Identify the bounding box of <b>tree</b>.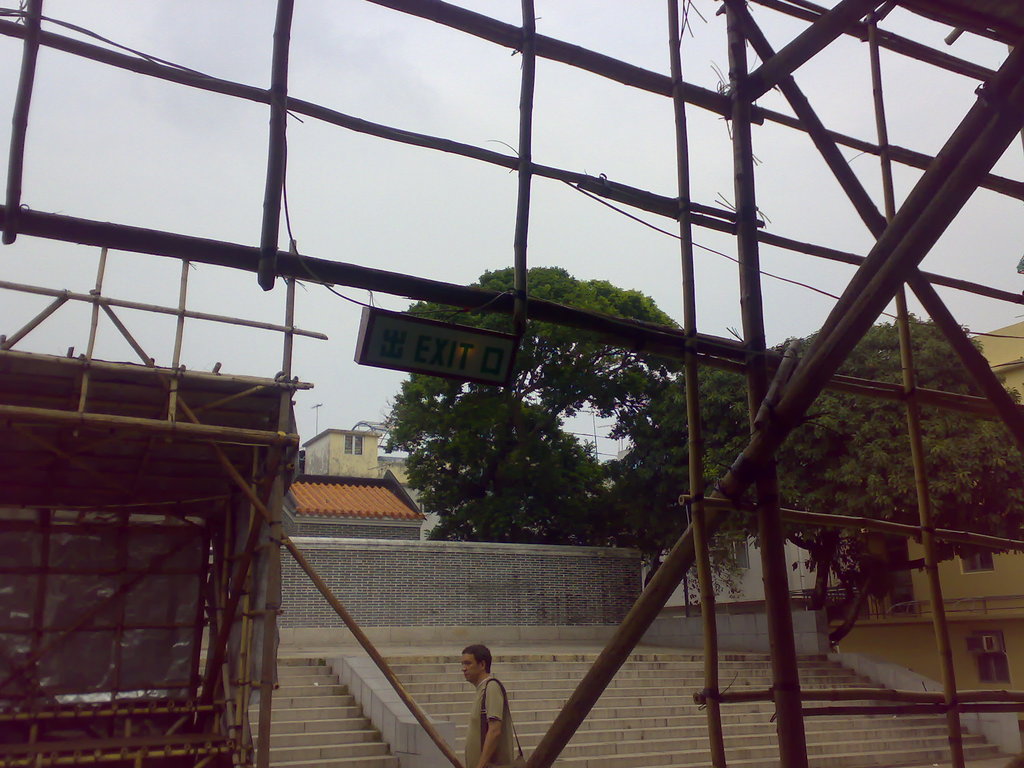
detection(369, 394, 642, 538).
